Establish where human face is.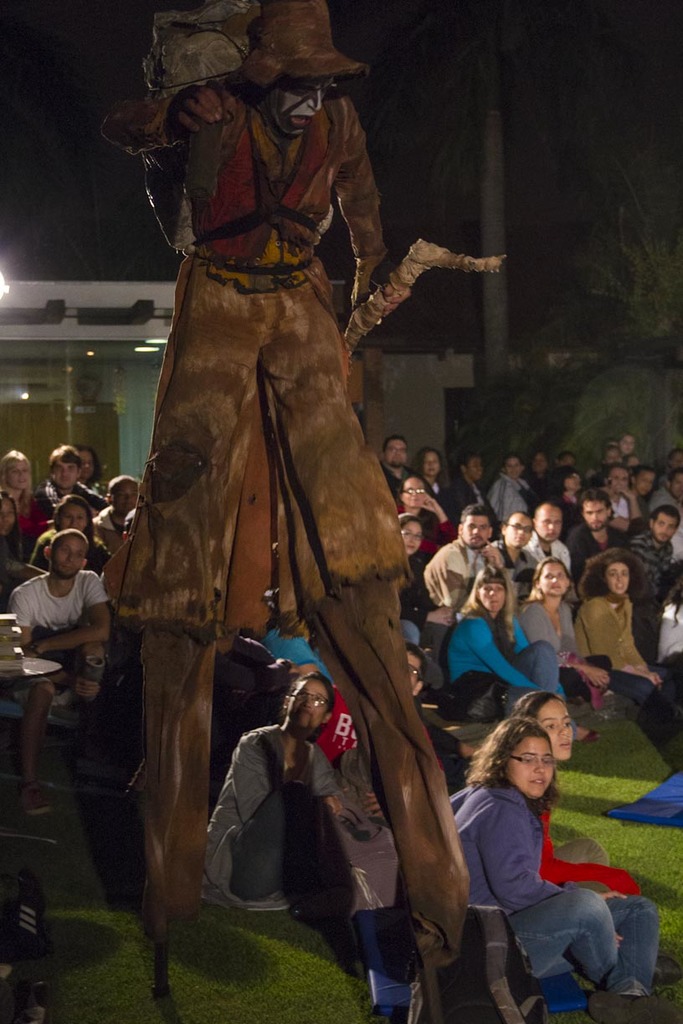
Established at {"x1": 614, "y1": 432, "x2": 635, "y2": 455}.
